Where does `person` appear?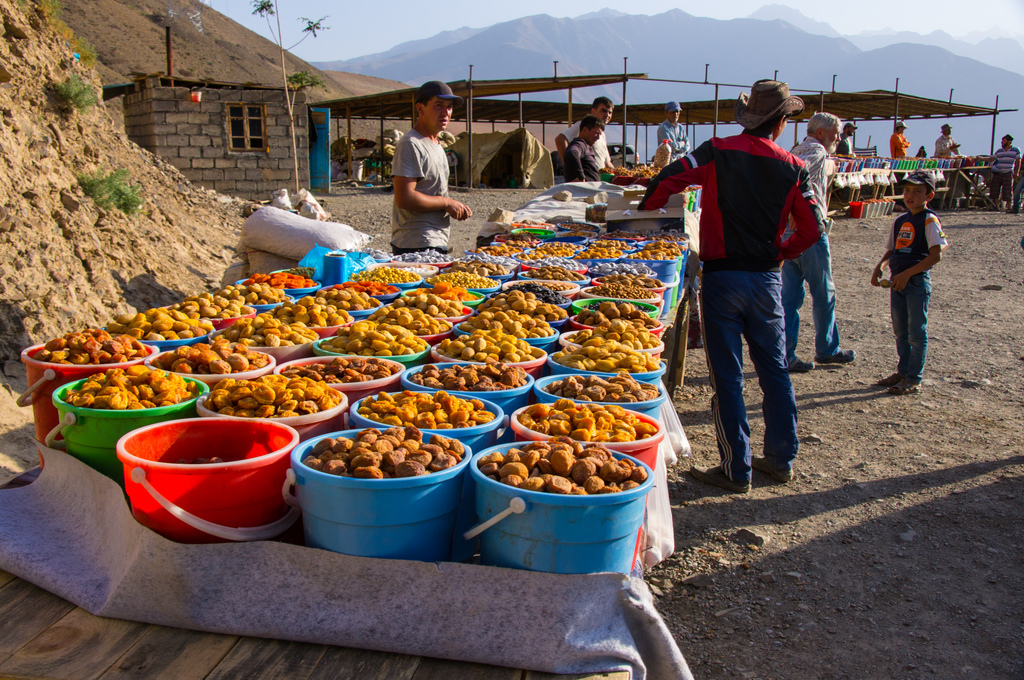
Appears at box(927, 123, 963, 165).
